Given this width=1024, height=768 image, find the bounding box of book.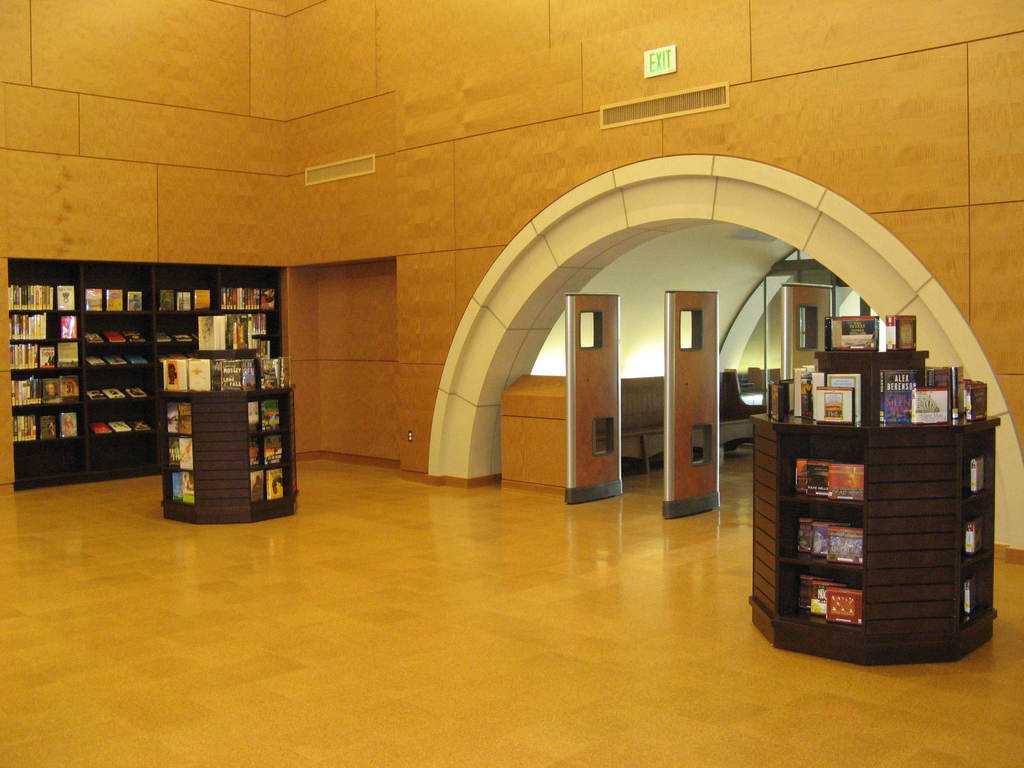
[83,289,102,311].
